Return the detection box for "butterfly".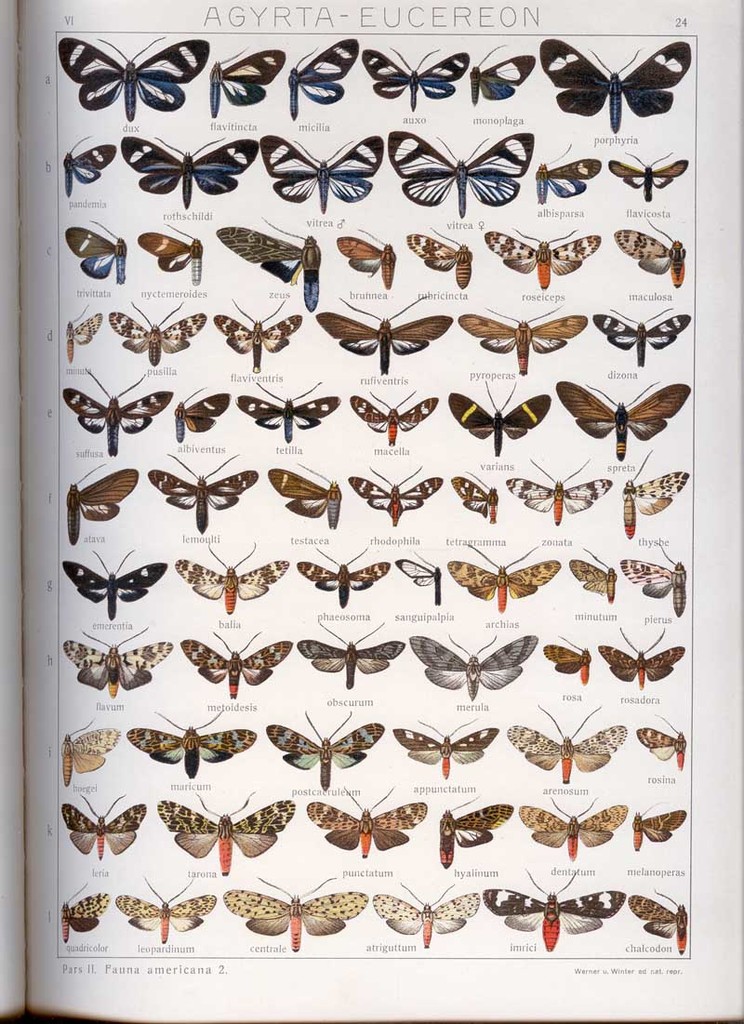
{"x1": 263, "y1": 710, "x2": 384, "y2": 785}.
